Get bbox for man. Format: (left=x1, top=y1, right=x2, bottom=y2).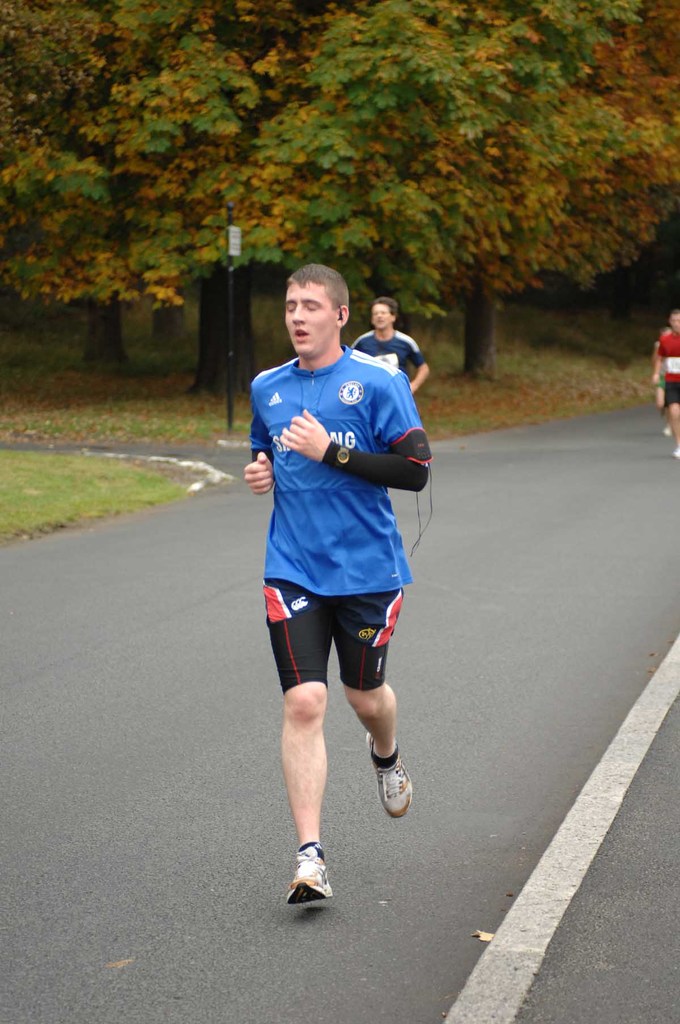
(left=649, top=302, right=679, bottom=456).
